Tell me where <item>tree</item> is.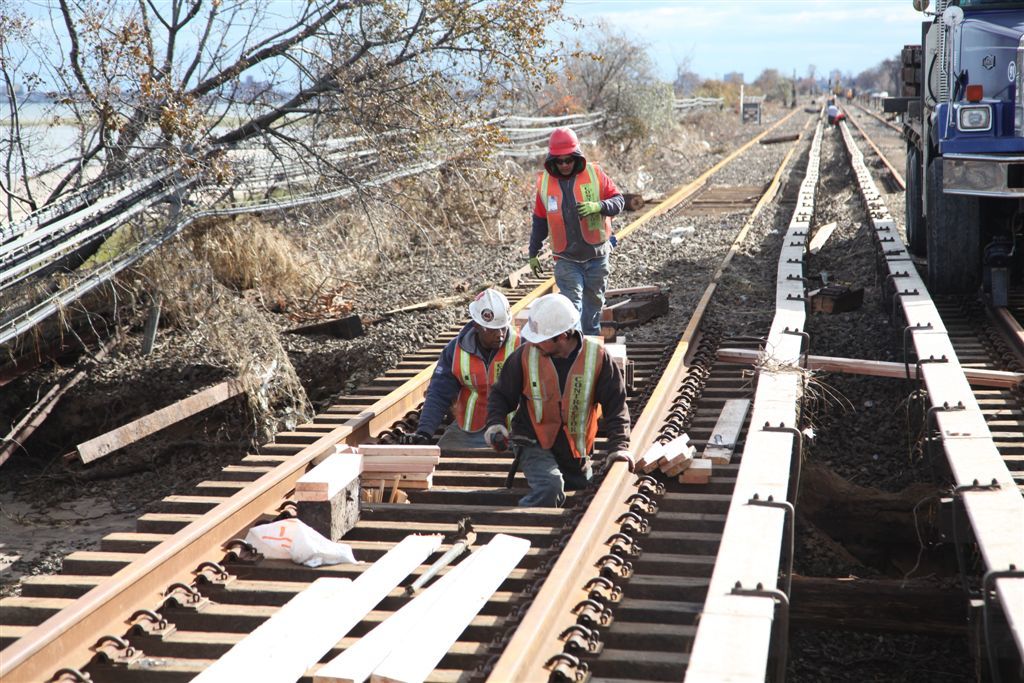
<item>tree</item> is at rect(747, 59, 791, 112).
